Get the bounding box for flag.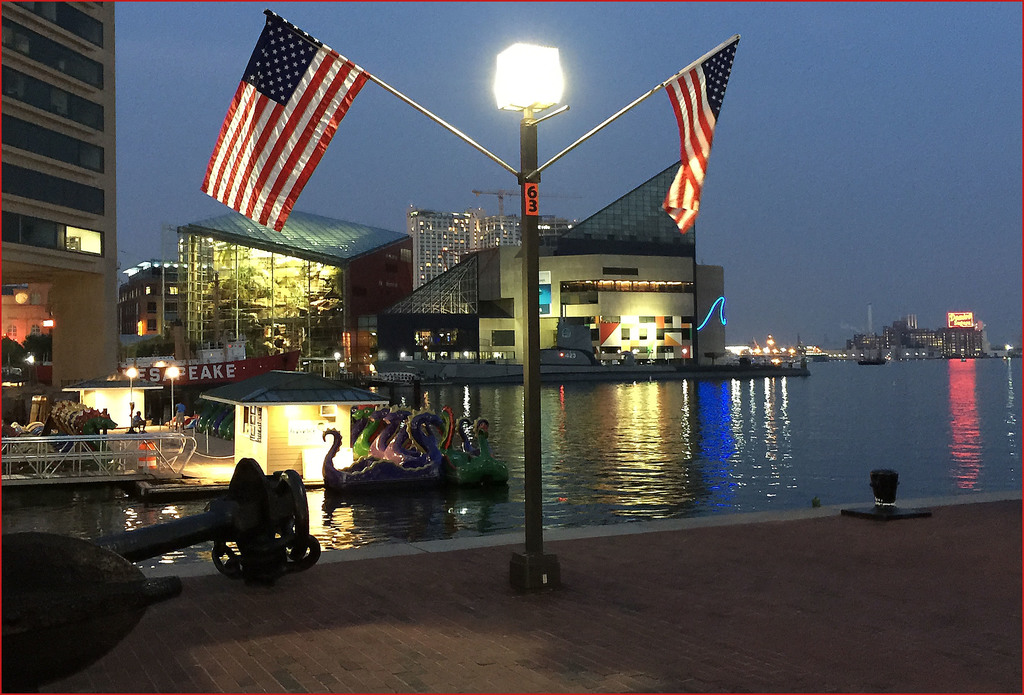
locate(662, 31, 746, 245).
